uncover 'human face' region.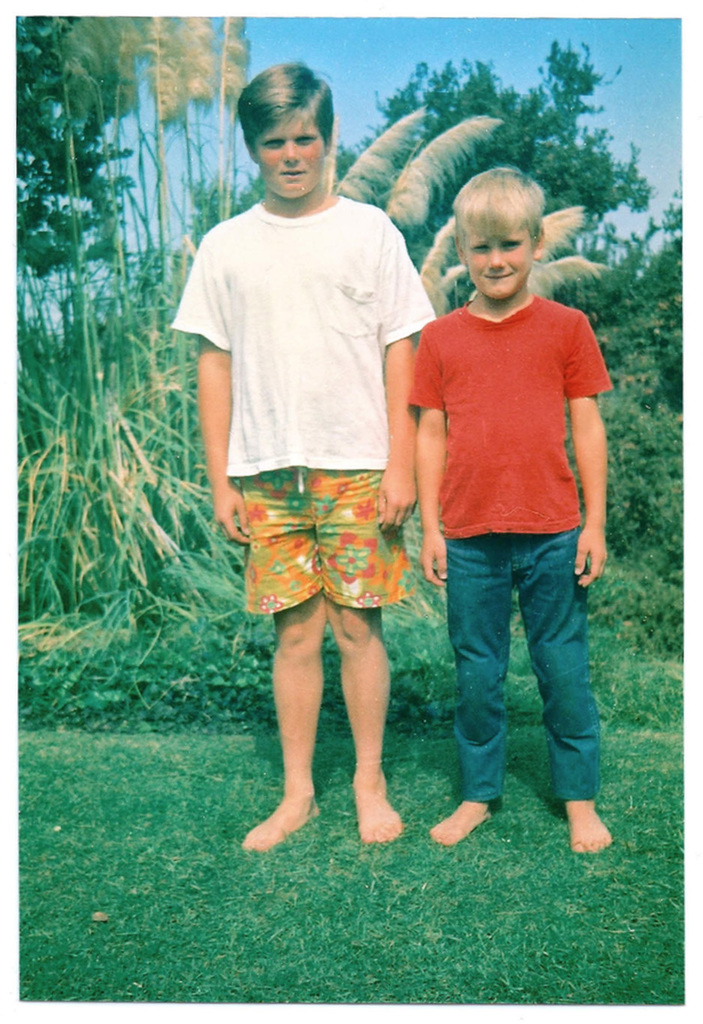
Uncovered: {"left": 256, "top": 112, "right": 322, "bottom": 199}.
